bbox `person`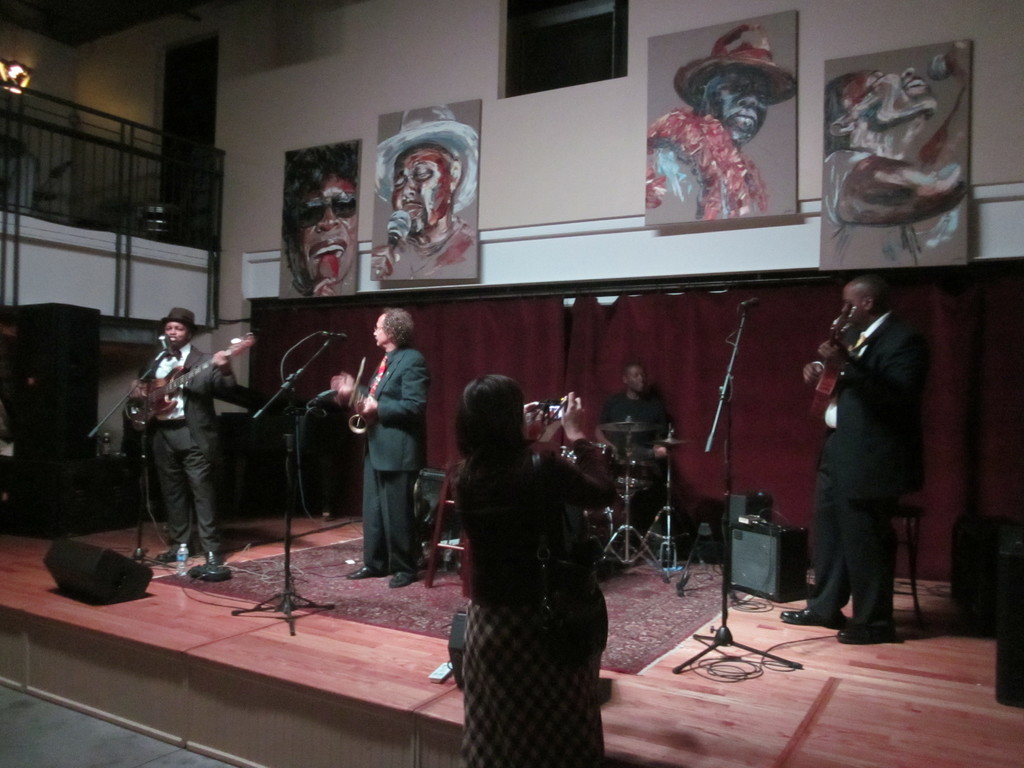
select_region(369, 103, 480, 278)
